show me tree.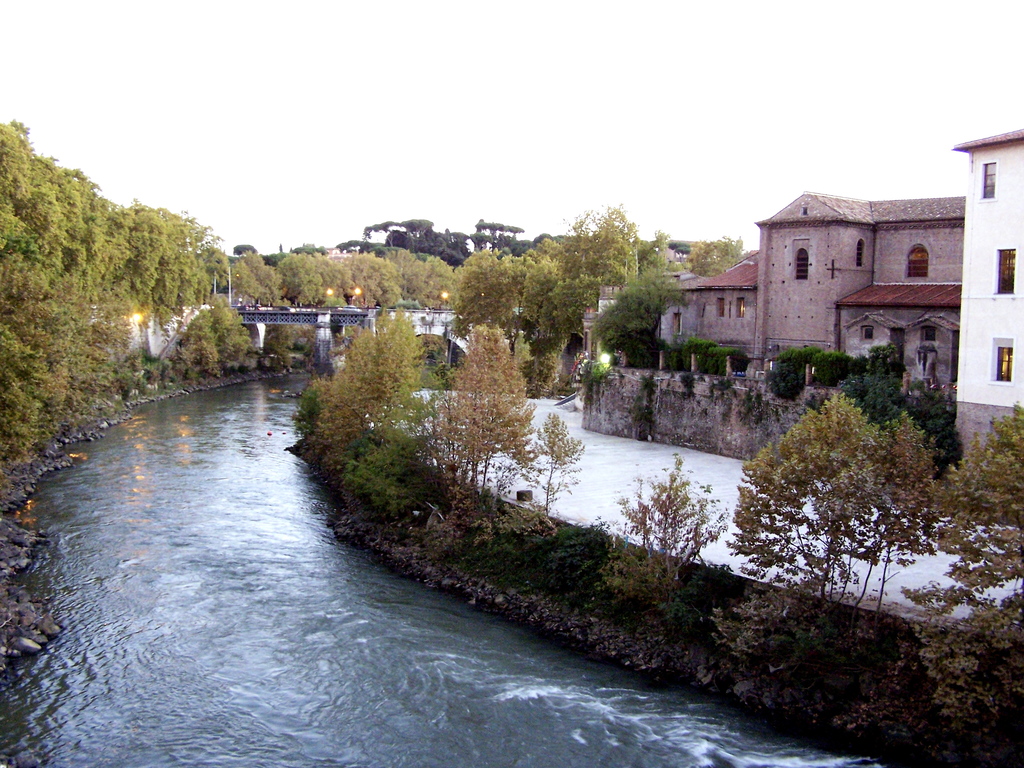
tree is here: {"x1": 692, "y1": 230, "x2": 742, "y2": 274}.
